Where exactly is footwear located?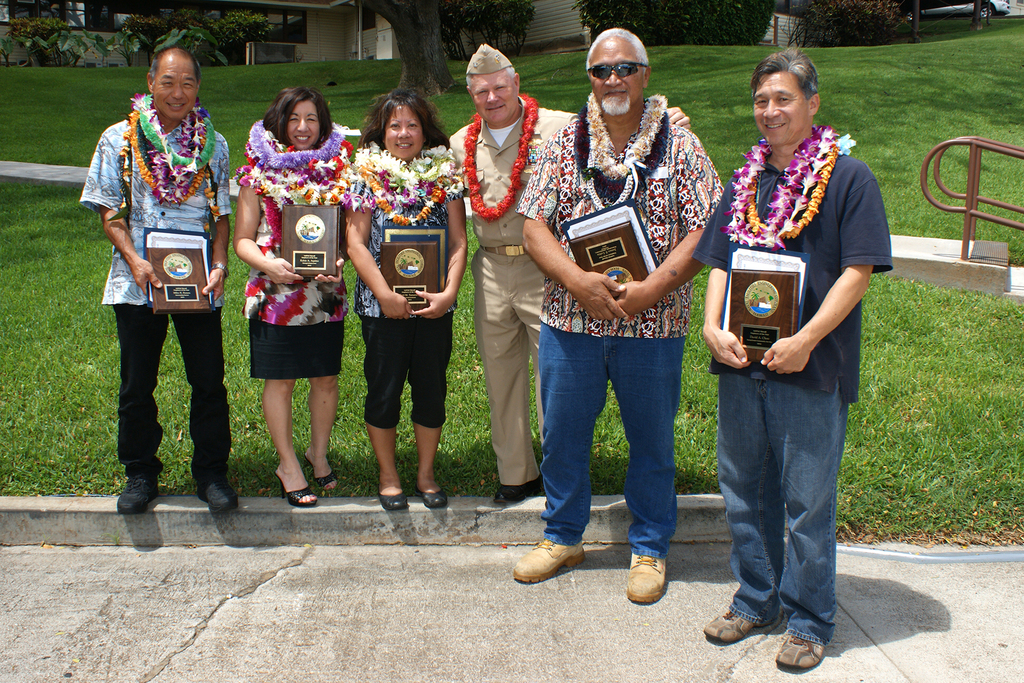
Its bounding box is 304/447/337/493.
